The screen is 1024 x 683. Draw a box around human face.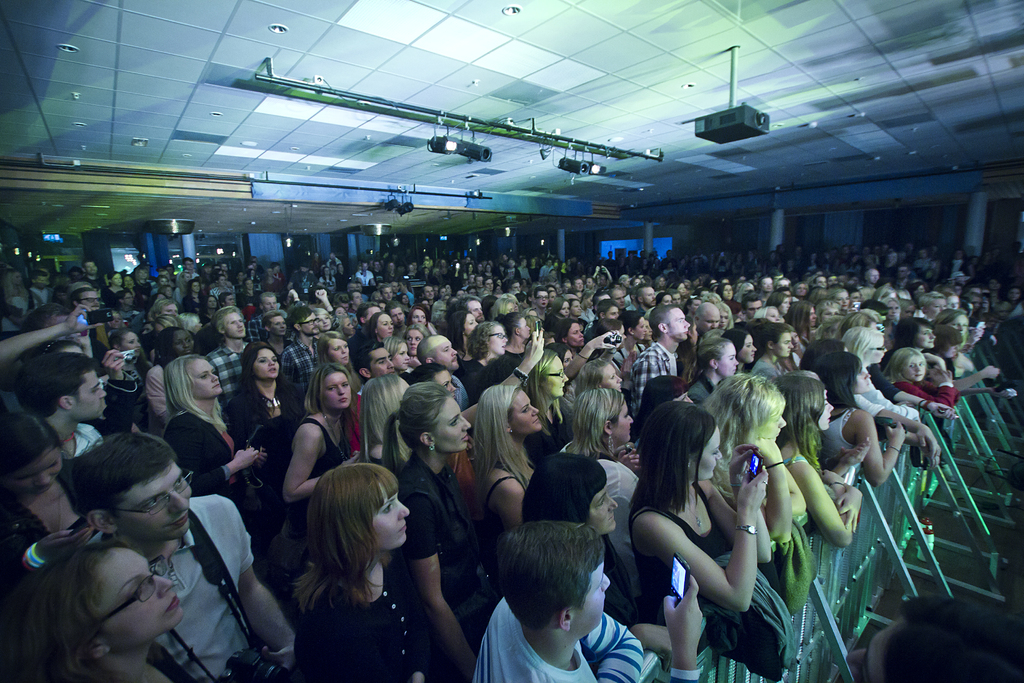
select_region(303, 315, 321, 338).
